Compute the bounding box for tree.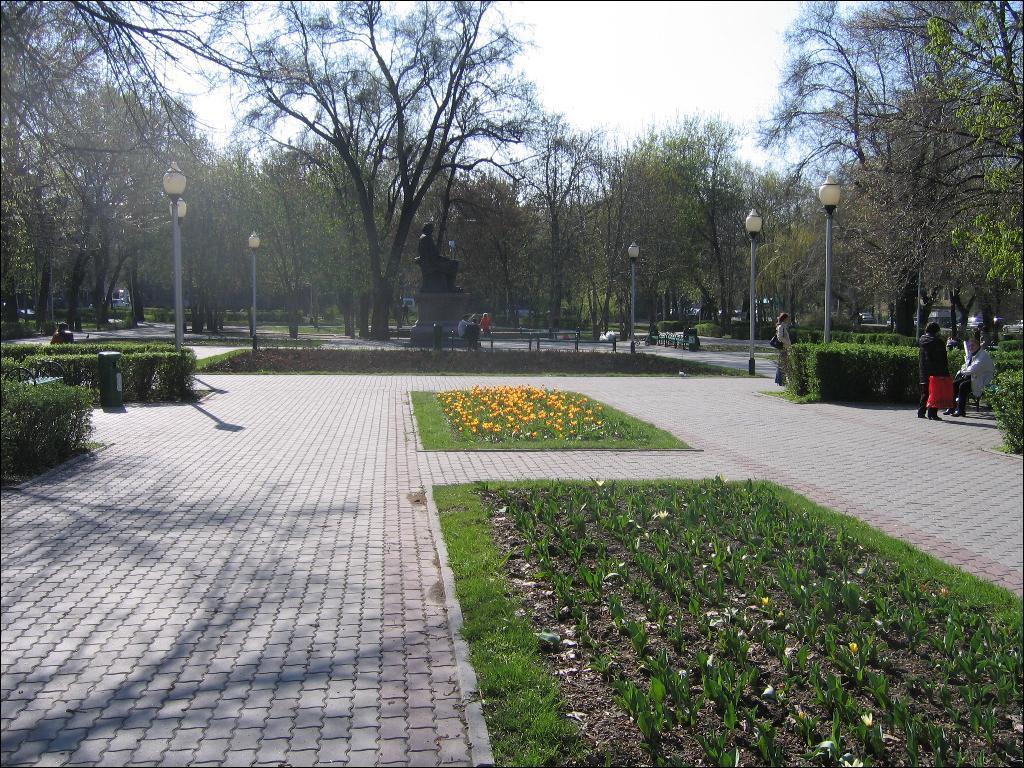
<box>277,0,603,362</box>.
